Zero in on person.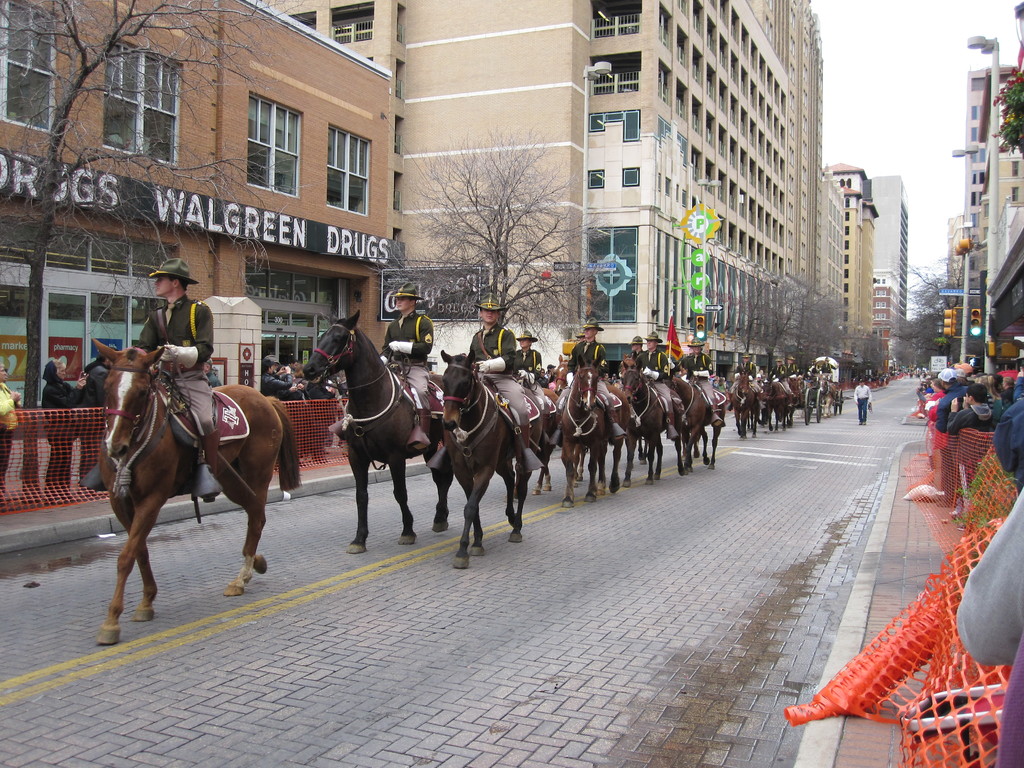
Zeroed in: BBox(630, 328, 676, 435).
